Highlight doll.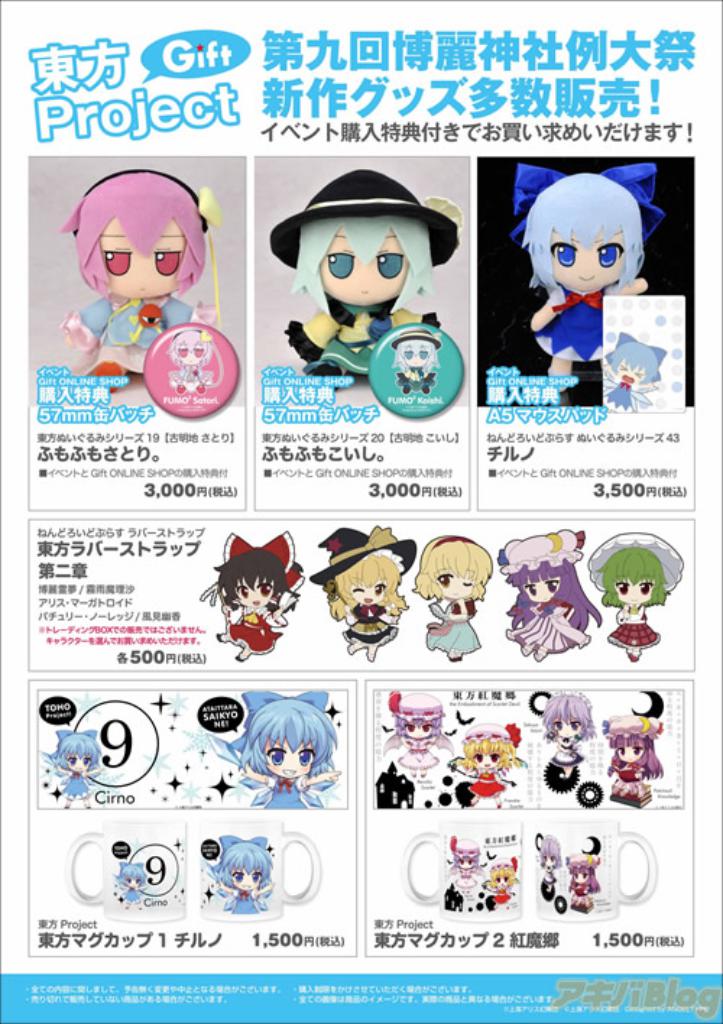
Highlighted region: select_region(213, 529, 298, 668).
